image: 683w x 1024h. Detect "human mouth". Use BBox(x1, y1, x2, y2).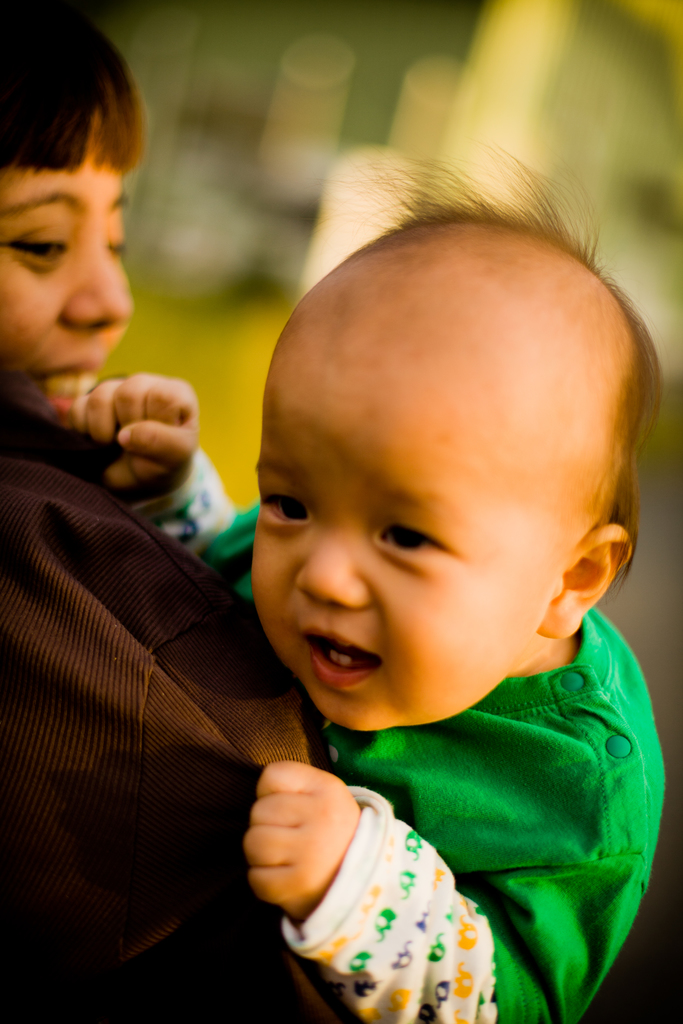
BBox(38, 364, 100, 421).
